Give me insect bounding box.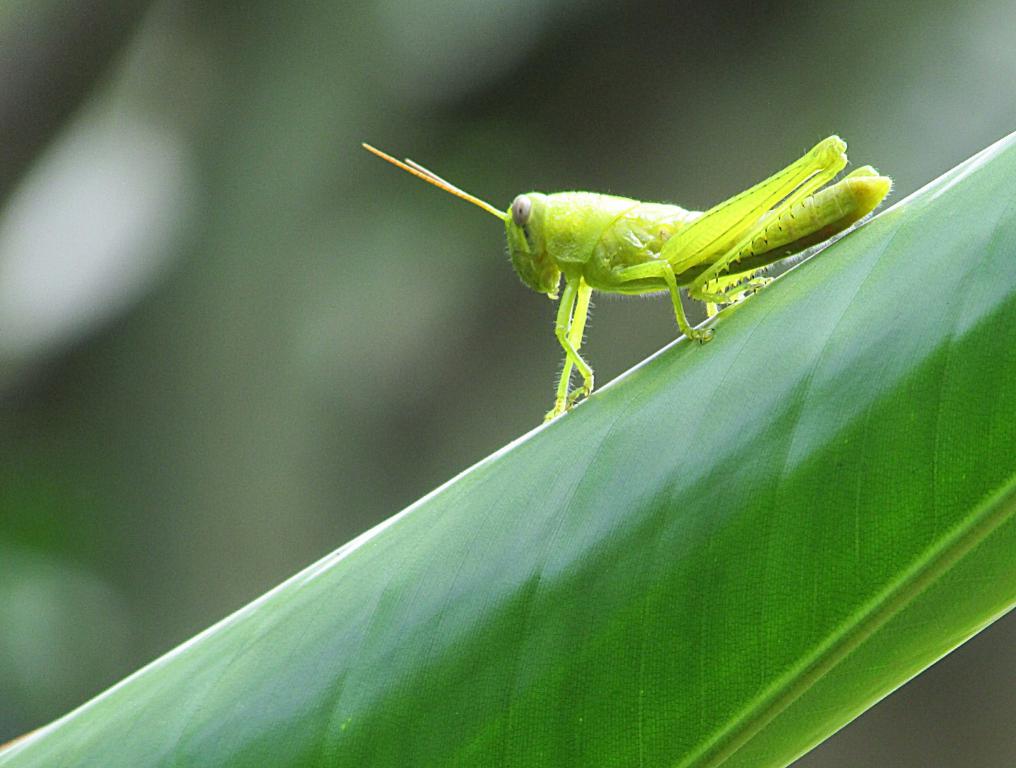
Rect(362, 145, 896, 424).
